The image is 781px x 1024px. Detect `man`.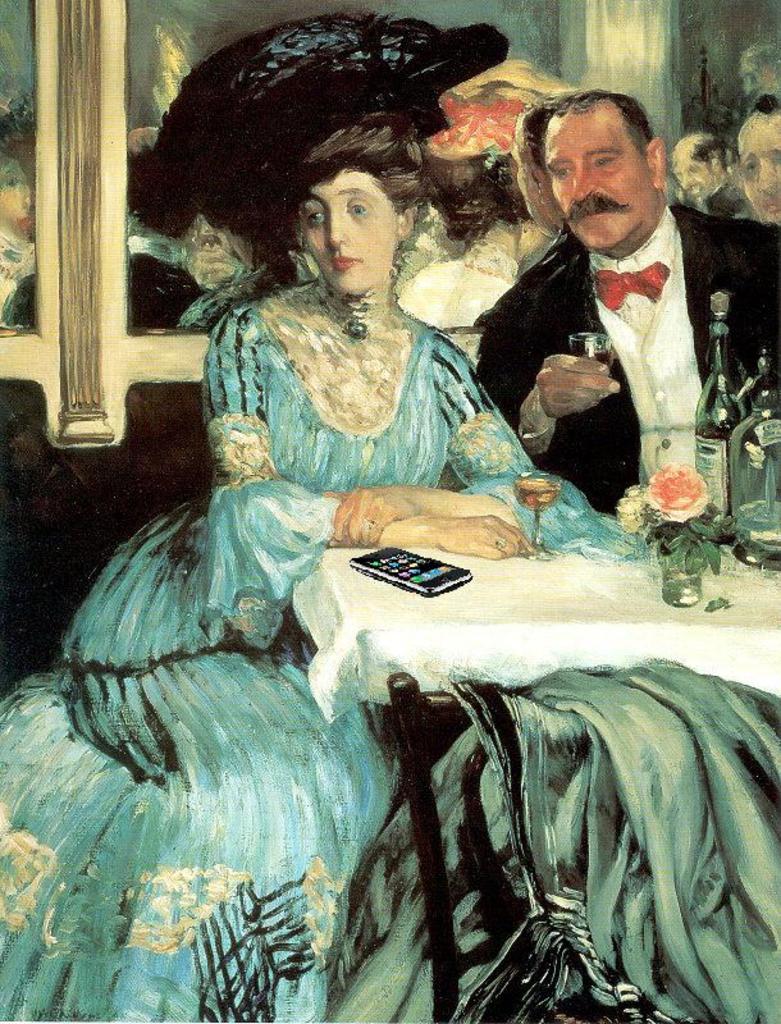
Detection: left=730, top=111, right=780, bottom=224.
